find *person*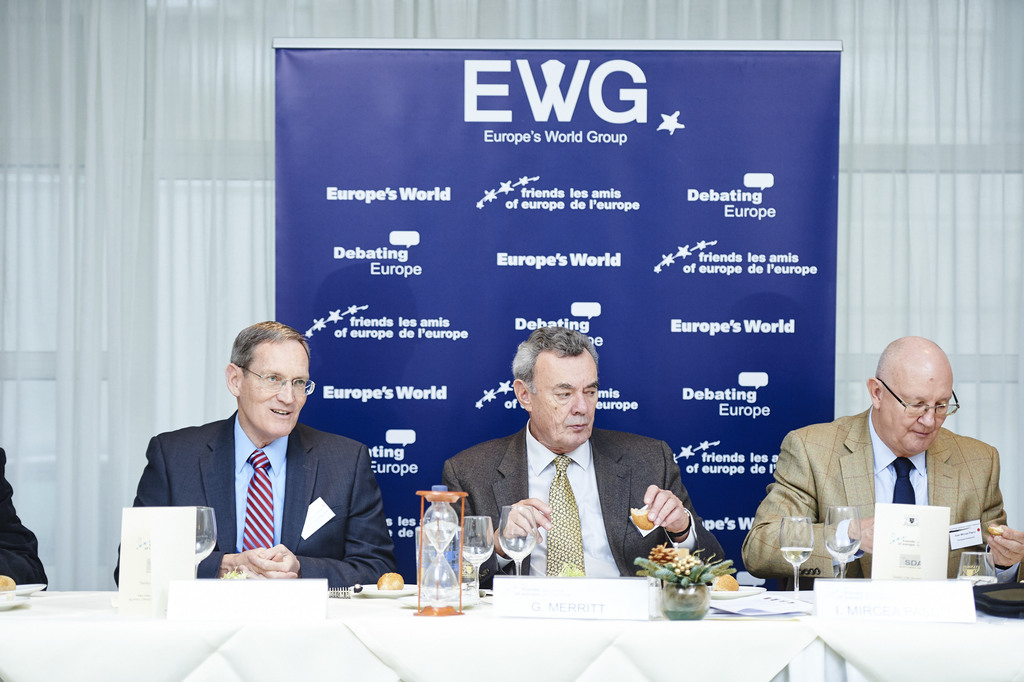
box(436, 326, 728, 588)
